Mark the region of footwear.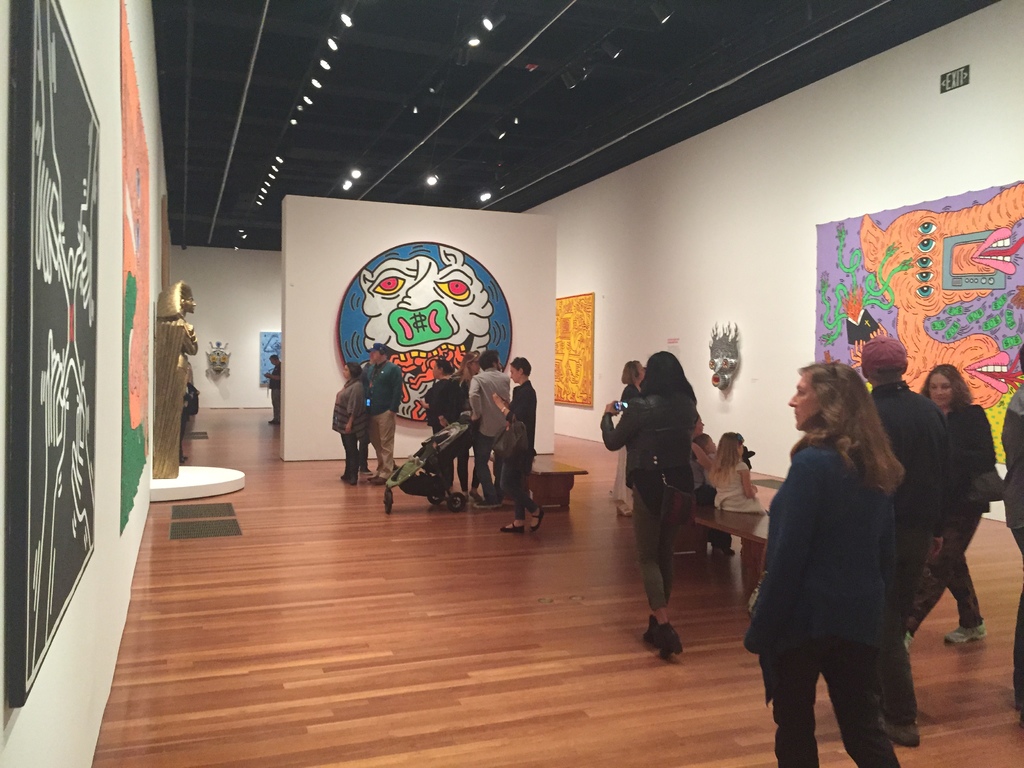
Region: box=[499, 520, 530, 537].
